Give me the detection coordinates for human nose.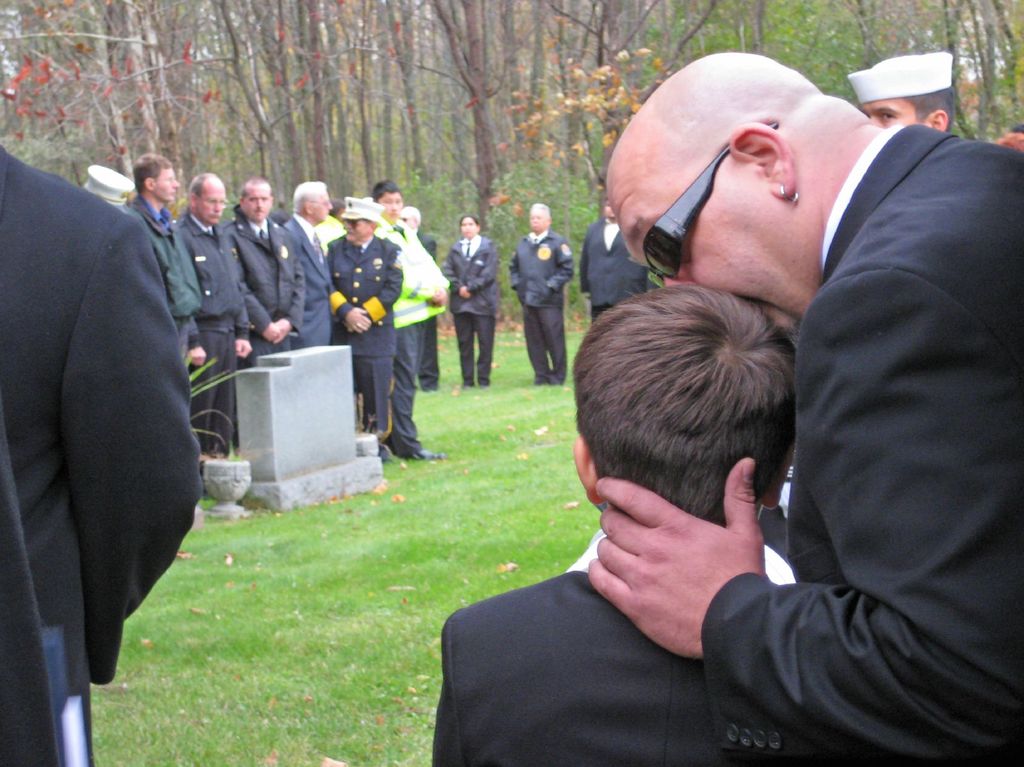
212:200:221:212.
